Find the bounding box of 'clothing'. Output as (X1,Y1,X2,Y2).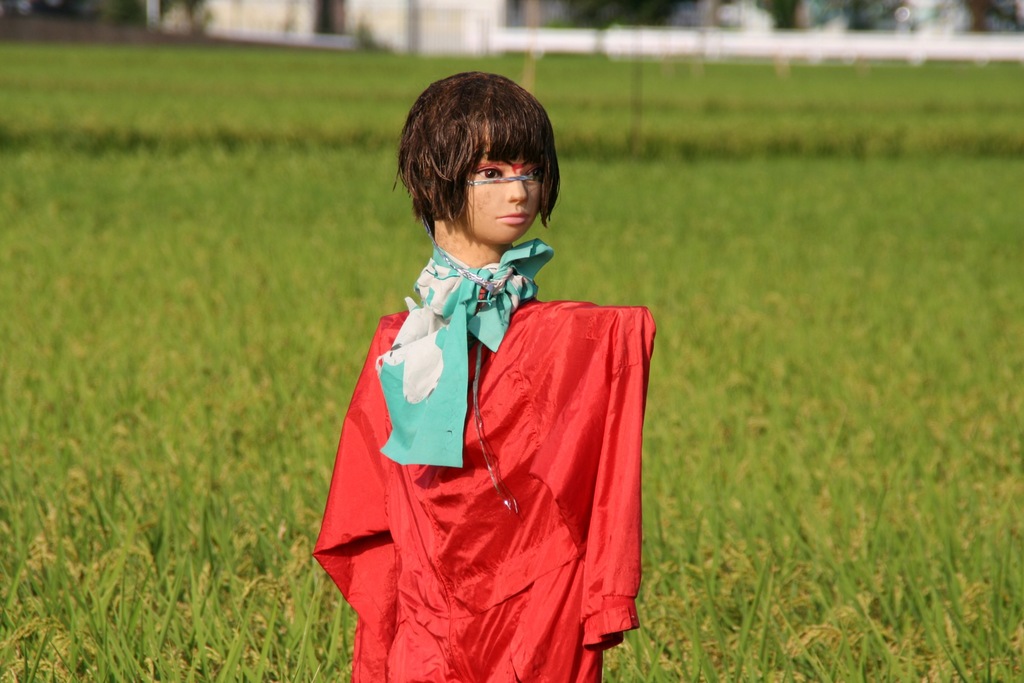
(312,252,653,682).
